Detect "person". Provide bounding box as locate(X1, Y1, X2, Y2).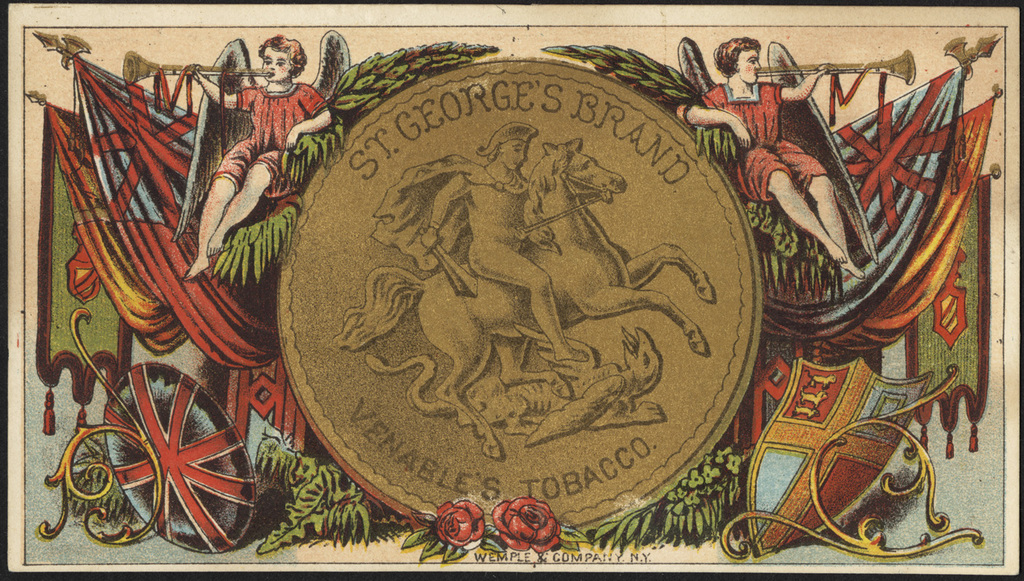
locate(422, 125, 577, 360).
